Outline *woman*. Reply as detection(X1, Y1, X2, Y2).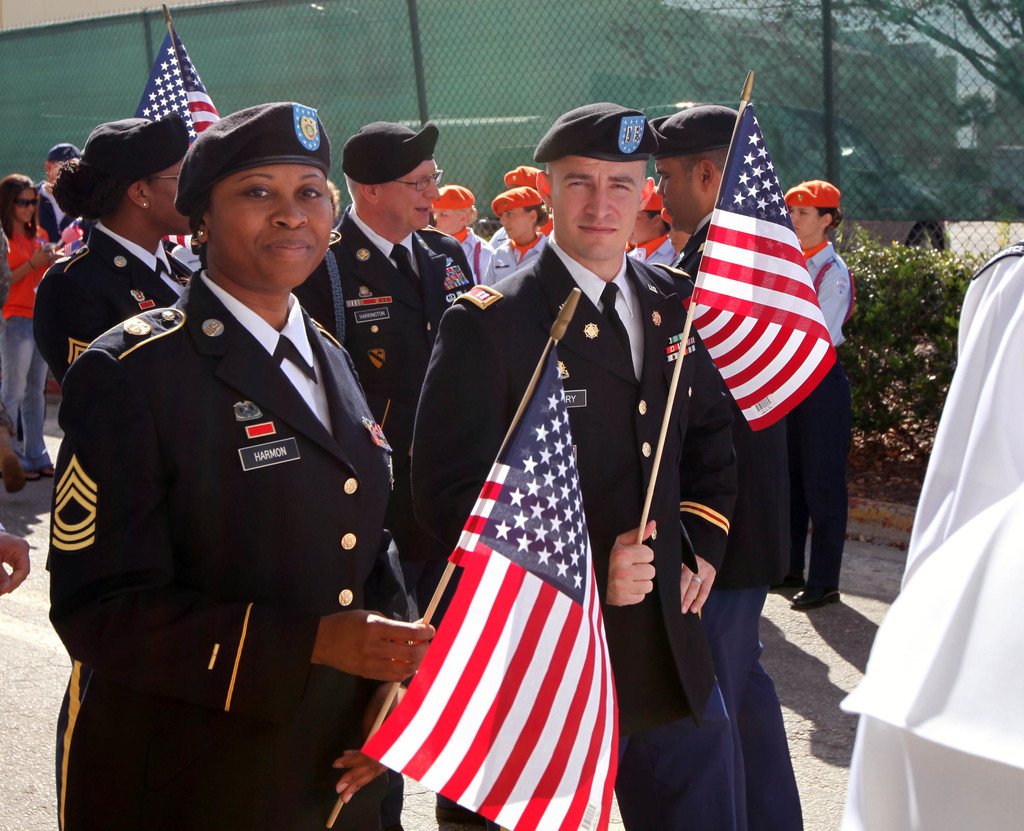
detection(767, 183, 857, 611).
